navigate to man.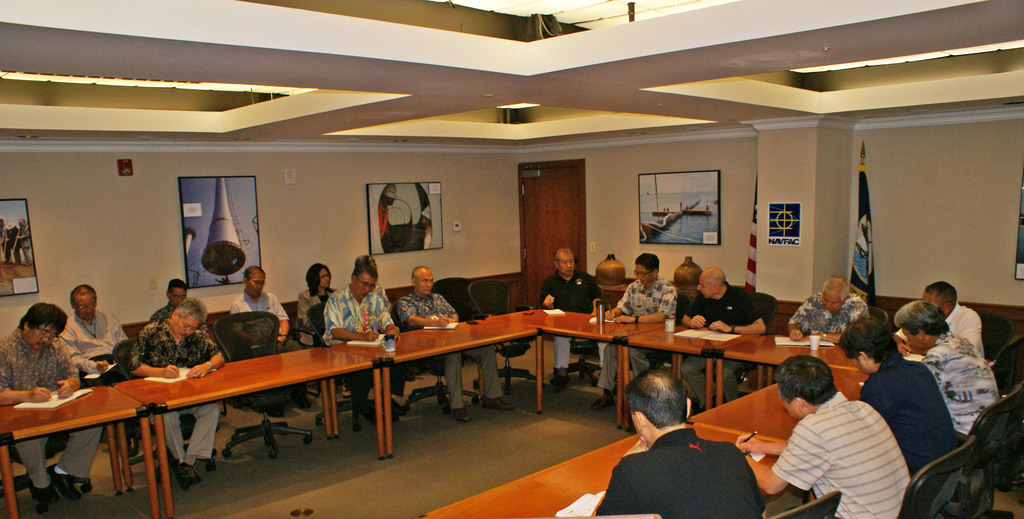
Navigation target: 790,278,869,335.
